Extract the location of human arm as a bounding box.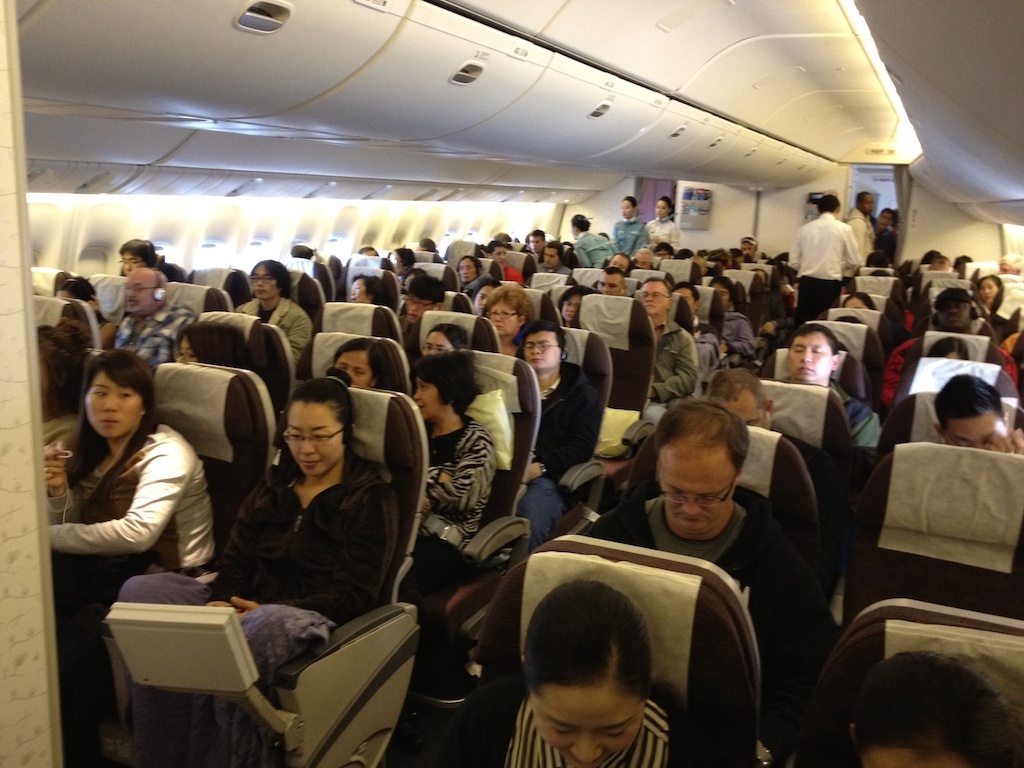
box=[762, 296, 793, 330].
